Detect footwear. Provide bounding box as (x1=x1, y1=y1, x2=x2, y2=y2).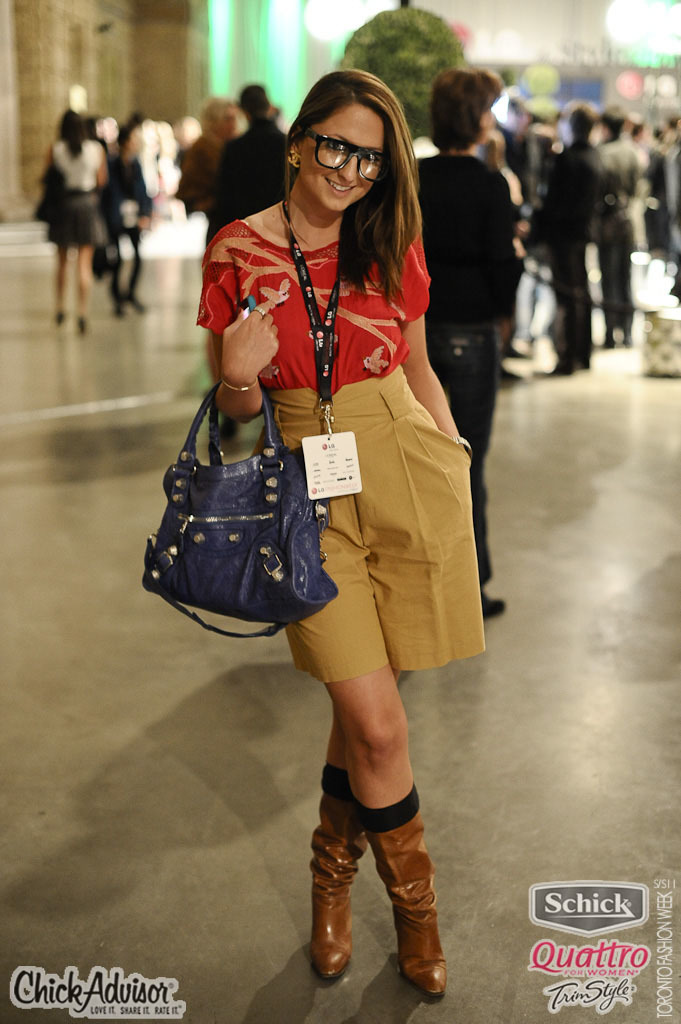
(x1=483, y1=585, x2=509, y2=617).
